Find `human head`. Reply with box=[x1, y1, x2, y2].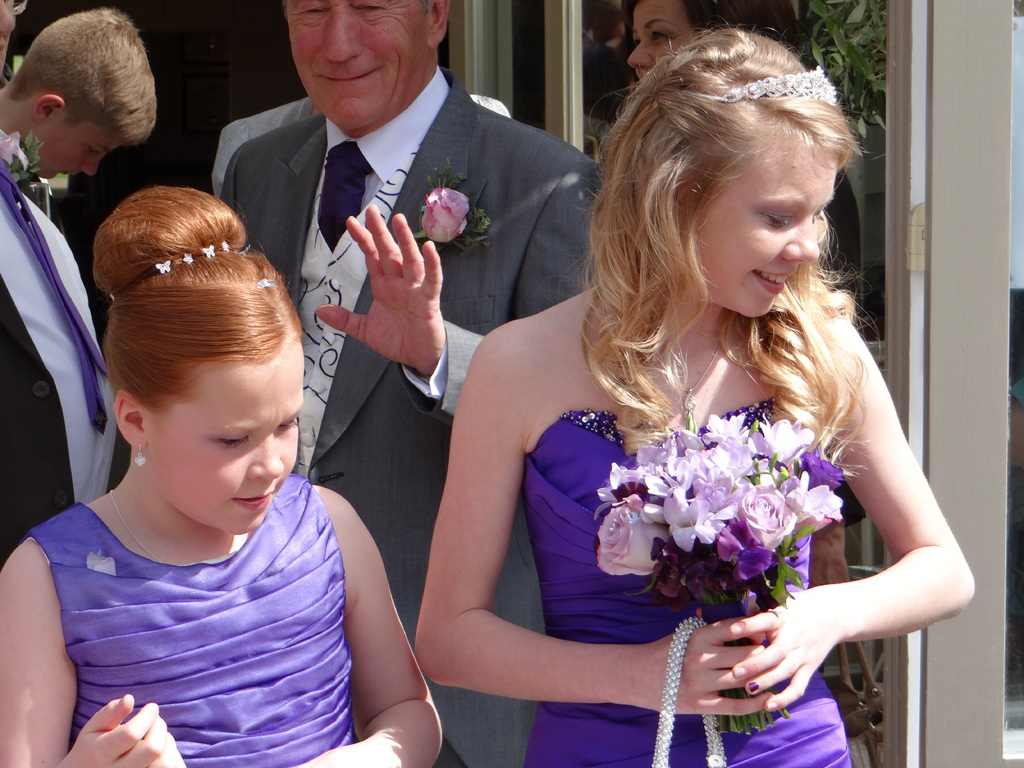
box=[83, 179, 364, 576].
